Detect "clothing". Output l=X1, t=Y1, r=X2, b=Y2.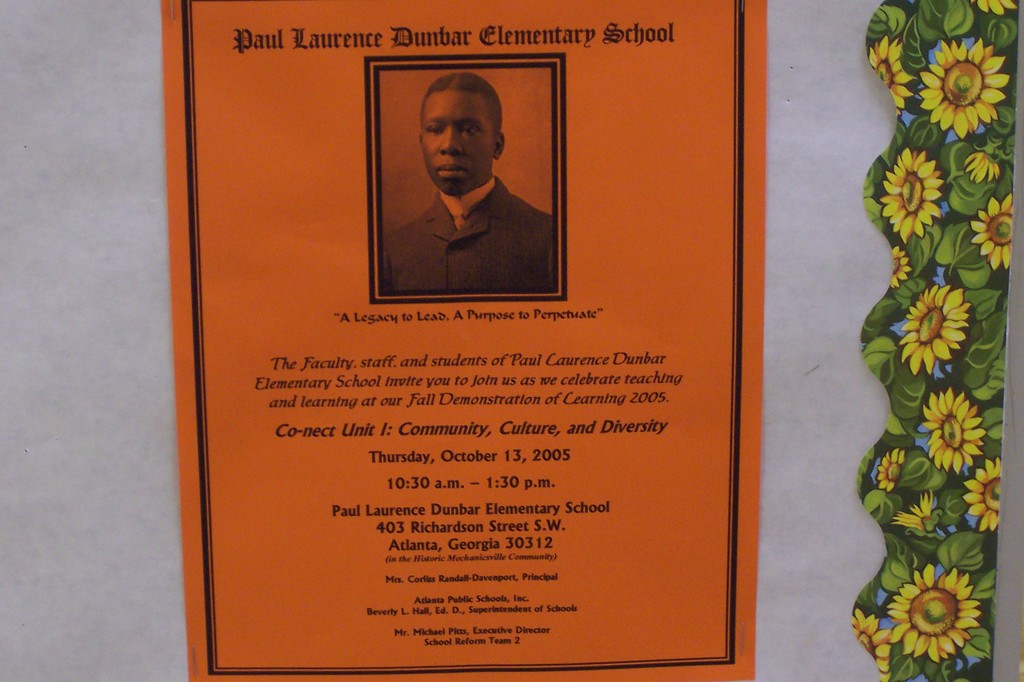
l=387, t=129, r=547, b=290.
